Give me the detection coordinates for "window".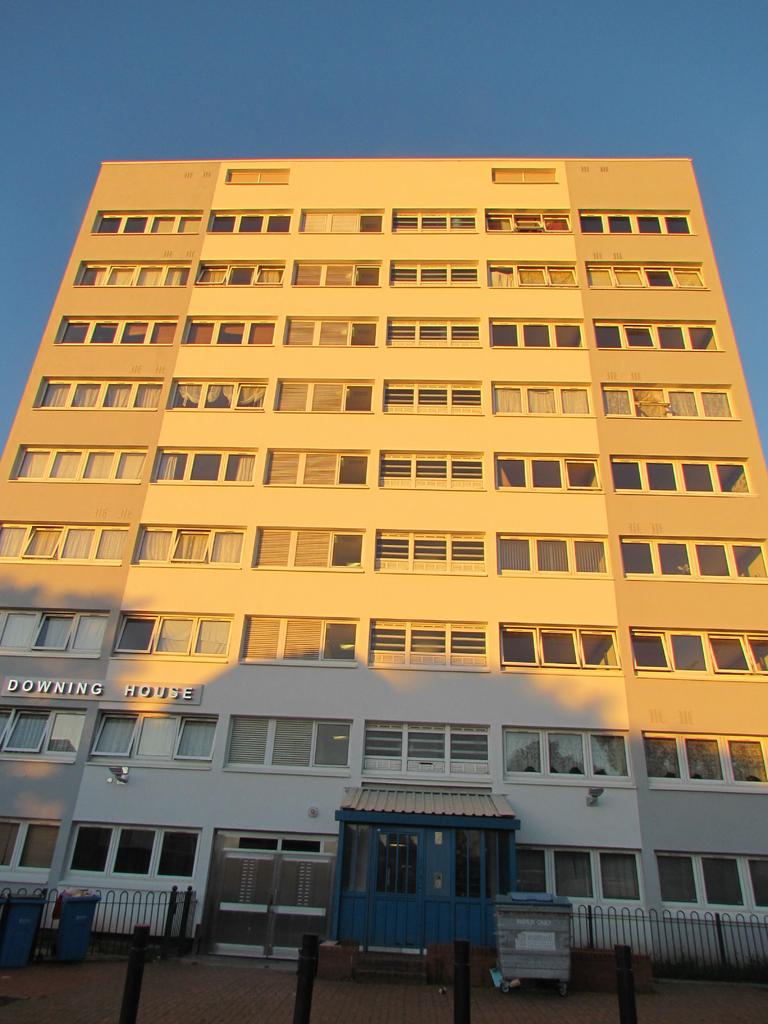
bbox=[405, 619, 445, 666].
